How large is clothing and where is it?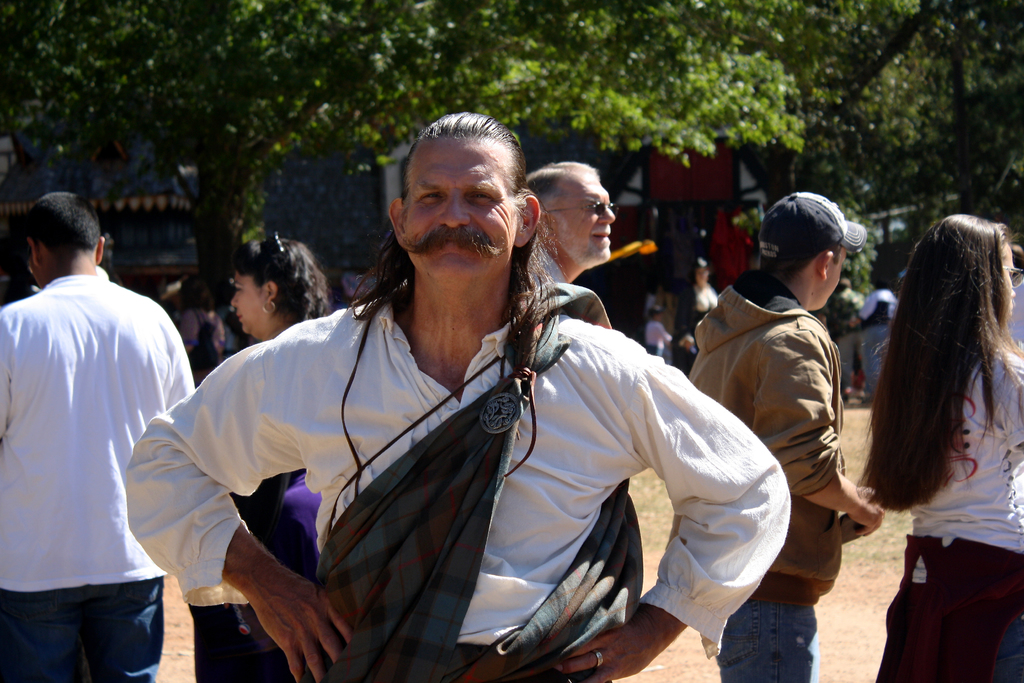
Bounding box: left=109, top=271, right=801, bottom=682.
